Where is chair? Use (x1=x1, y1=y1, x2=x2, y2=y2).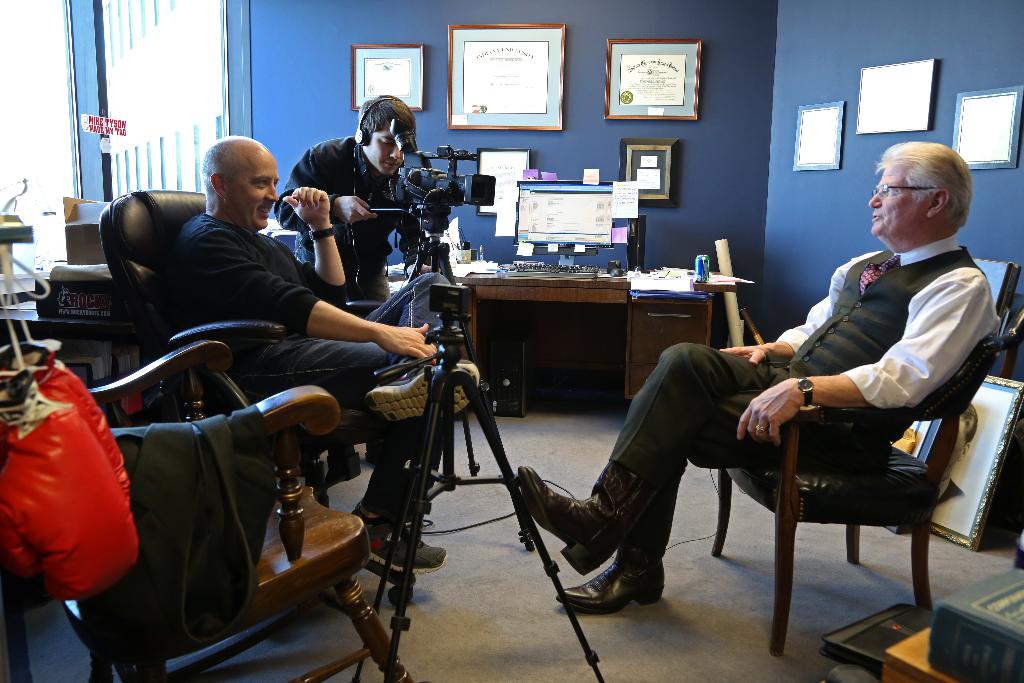
(x1=987, y1=290, x2=1023, y2=386).
